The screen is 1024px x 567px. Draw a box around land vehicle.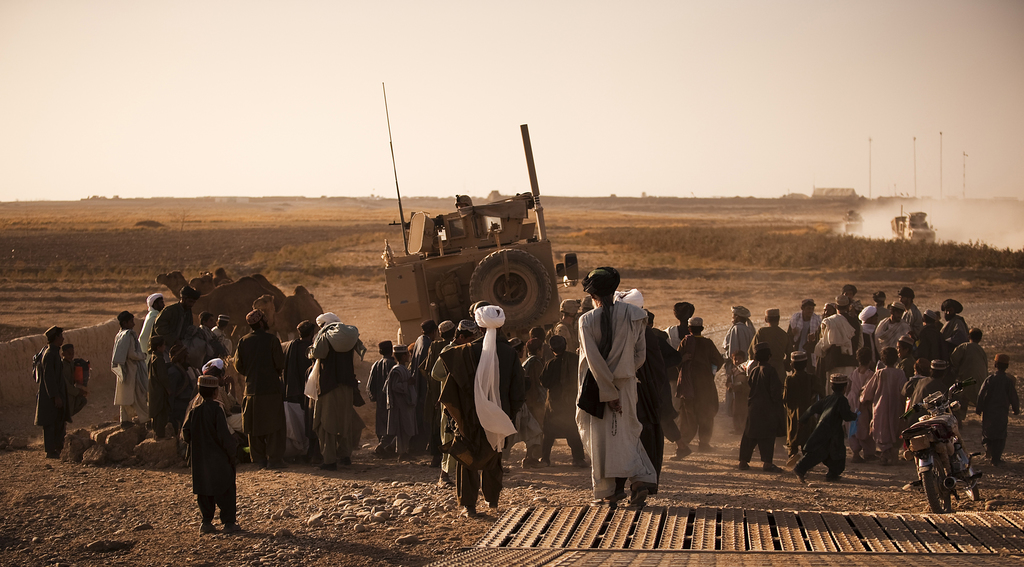
(x1=894, y1=205, x2=936, y2=240).
